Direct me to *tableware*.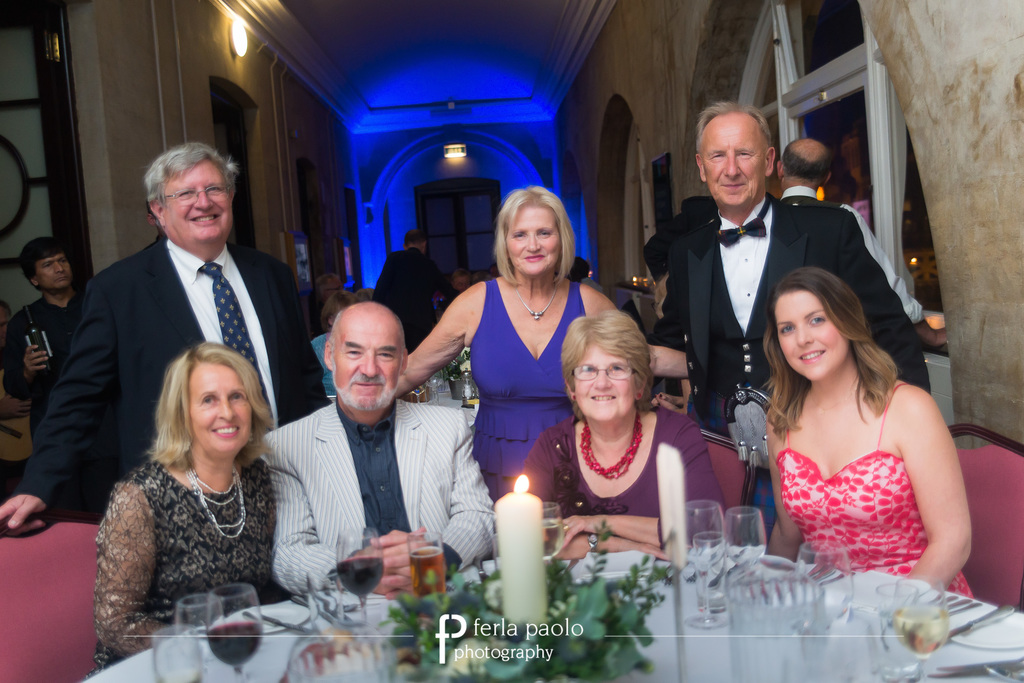
Direction: region(927, 589, 944, 606).
